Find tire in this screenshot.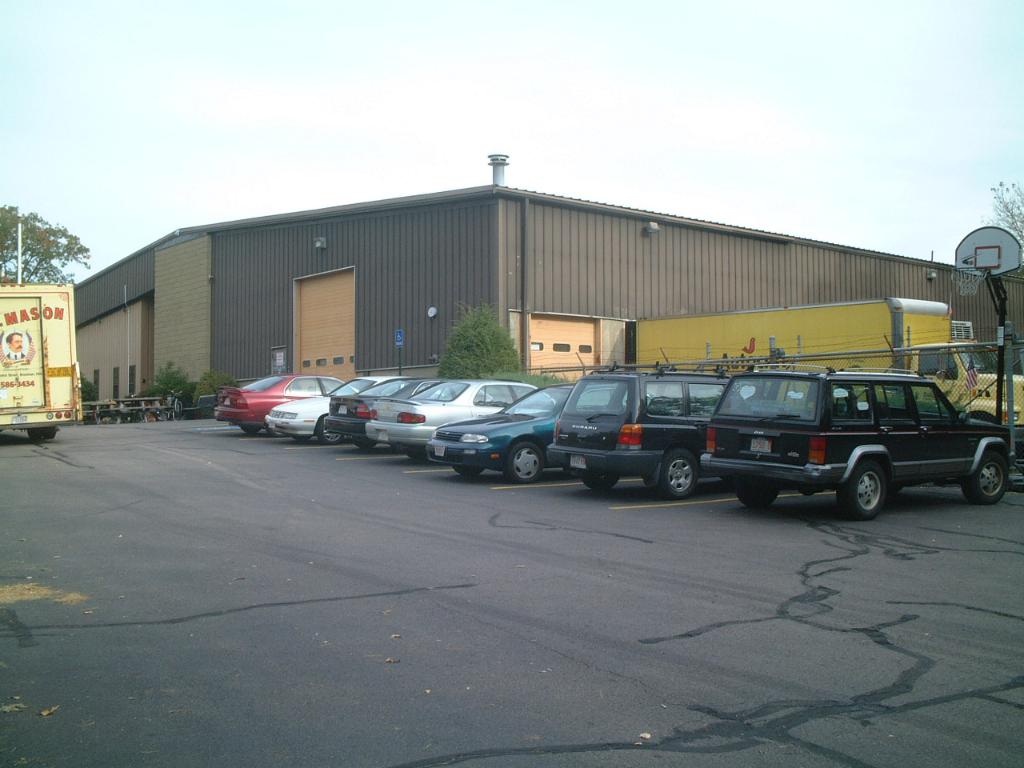
The bounding box for tire is (x1=242, y1=426, x2=260, y2=438).
